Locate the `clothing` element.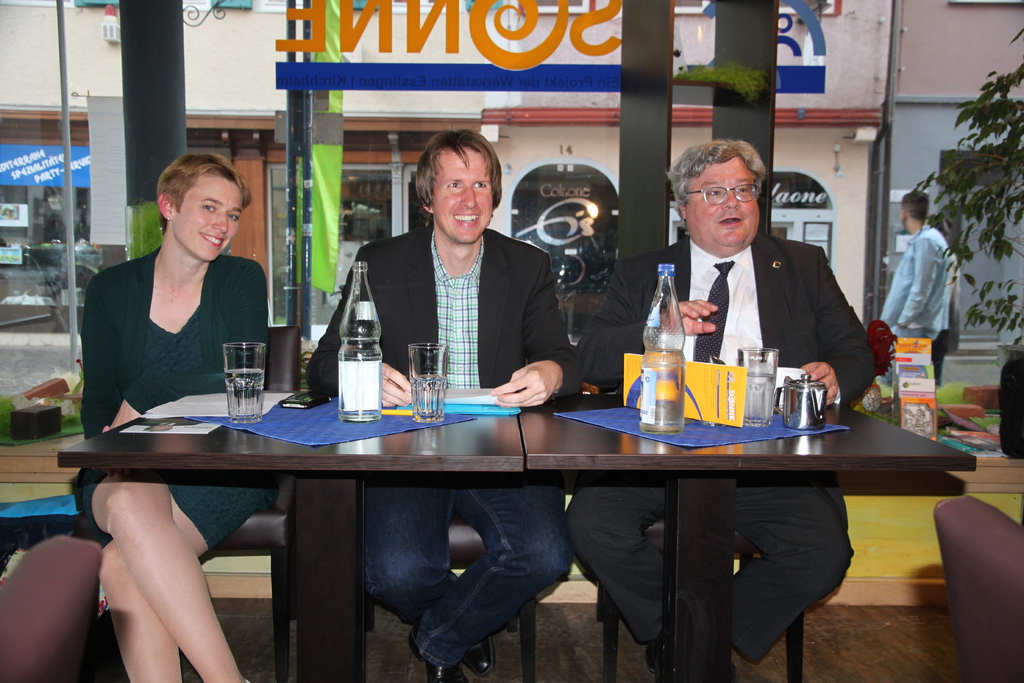
Element bbox: 303:241:579:649.
